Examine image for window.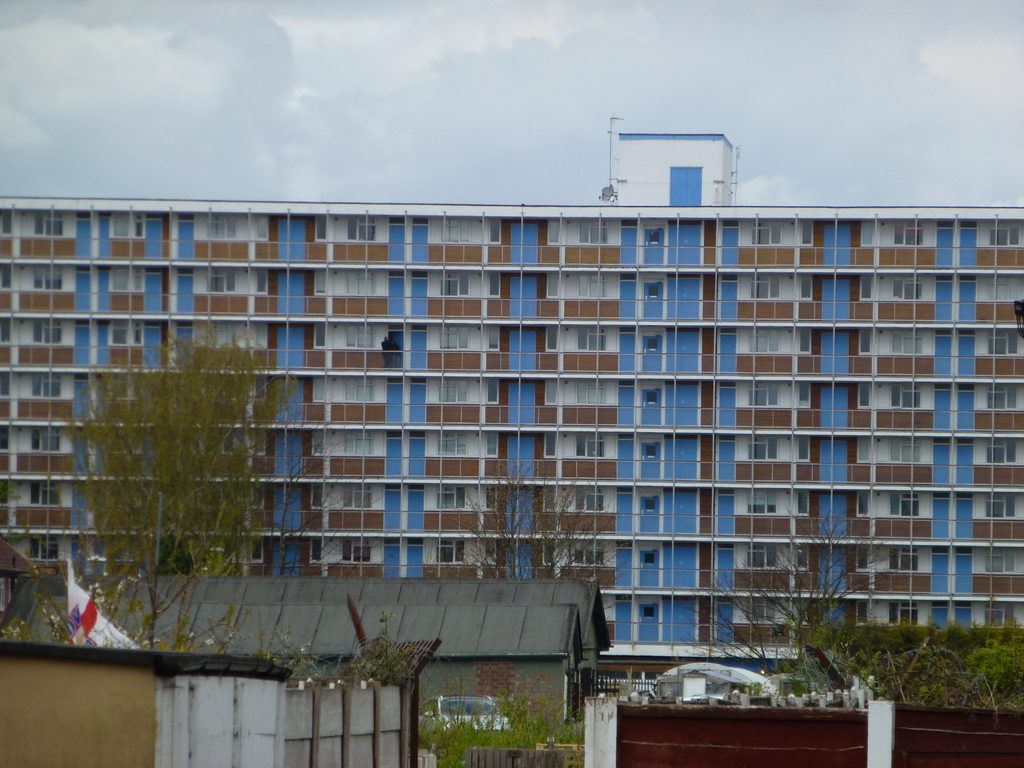
Examination result: 980/604/1023/632.
